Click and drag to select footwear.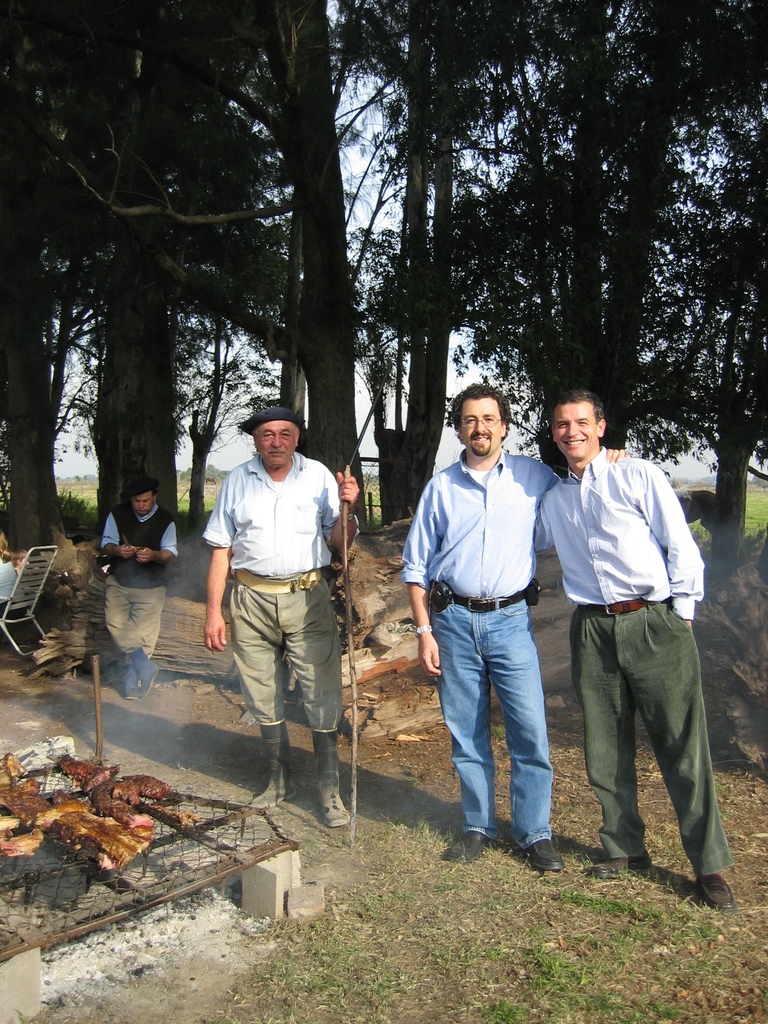
Selection: (x1=312, y1=713, x2=356, y2=820).
